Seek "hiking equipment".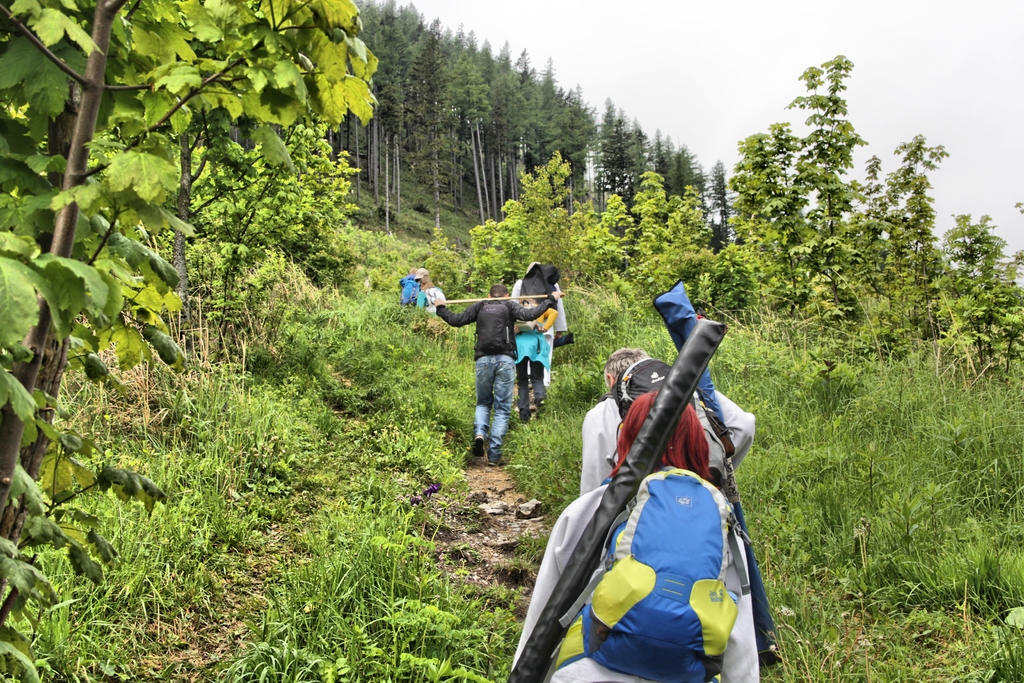
BBox(611, 359, 698, 419).
